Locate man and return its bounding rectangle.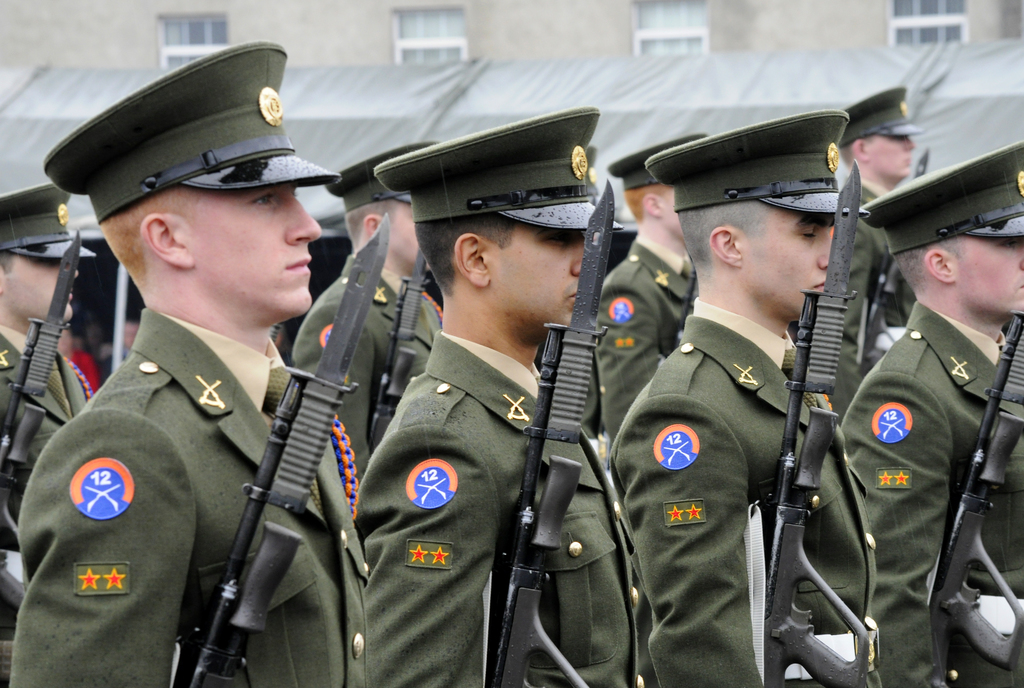
Rect(8, 41, 397, 687).
